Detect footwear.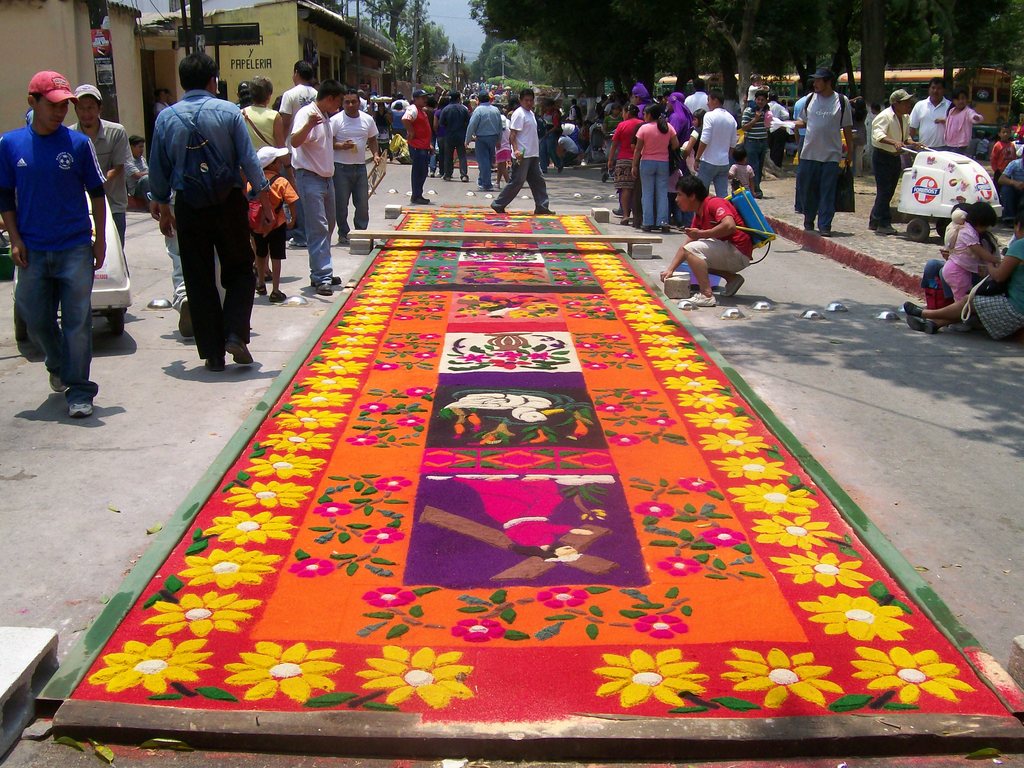
Detected at {"left": 49, "top": 369, "right": 65, "bottom": 394}.
